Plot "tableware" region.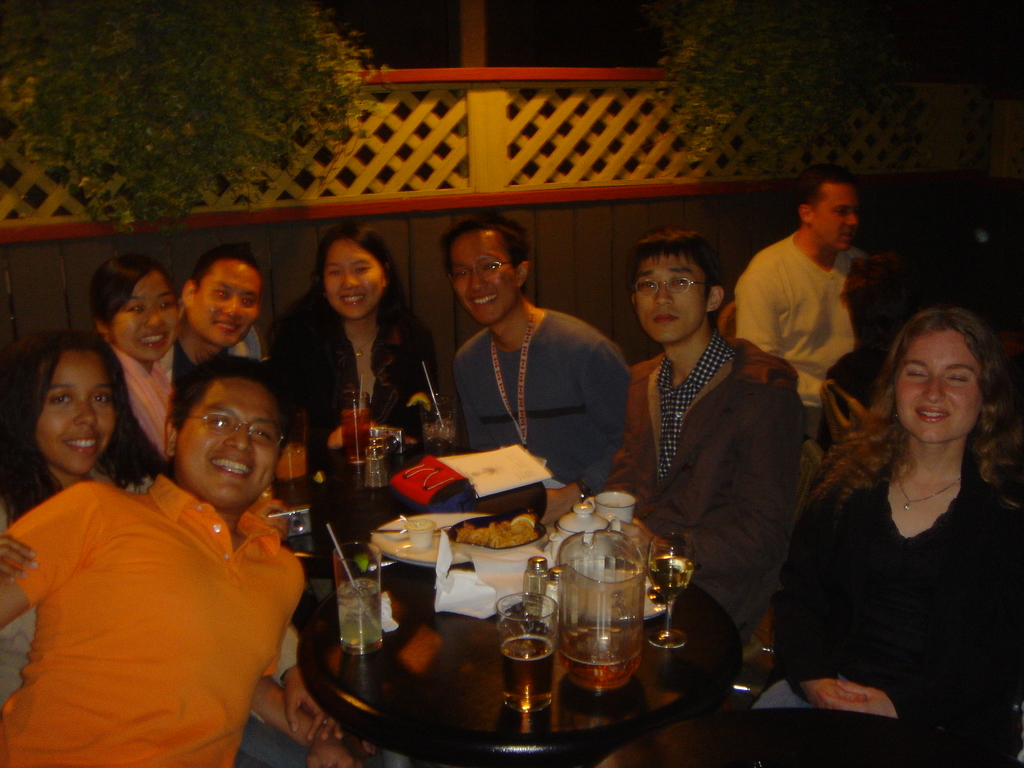
Plotted at BBox(643, 526, 690, 651).
